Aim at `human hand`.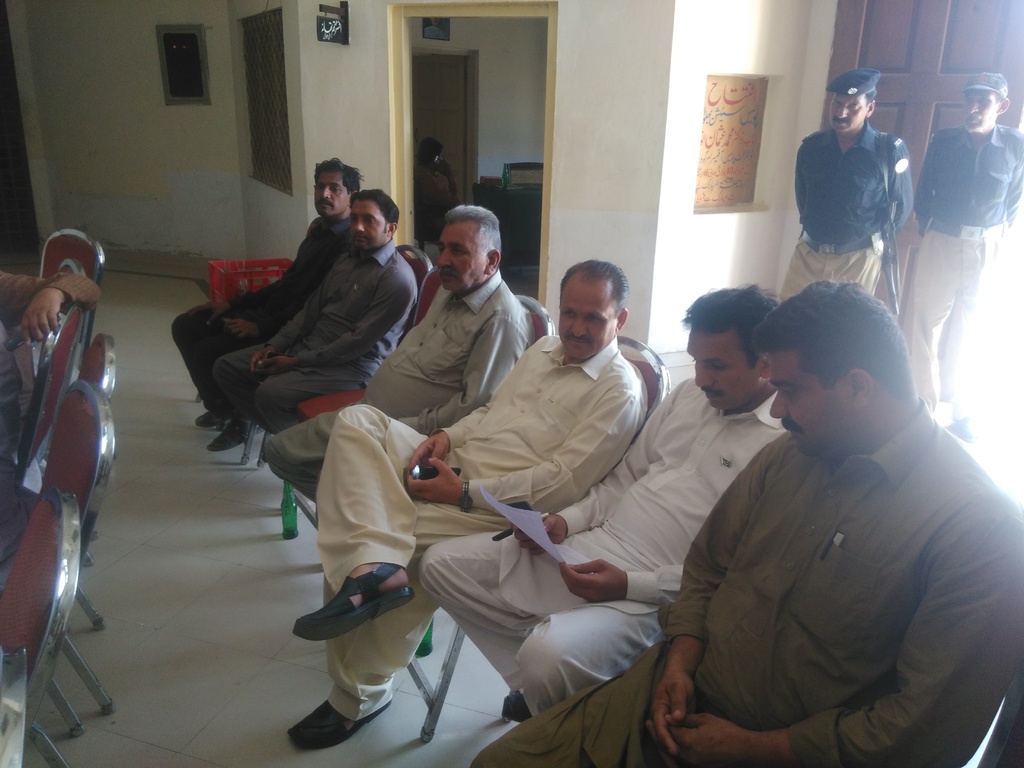
Aimed at (x1=642, y1=715, x2=756, y2=767).
